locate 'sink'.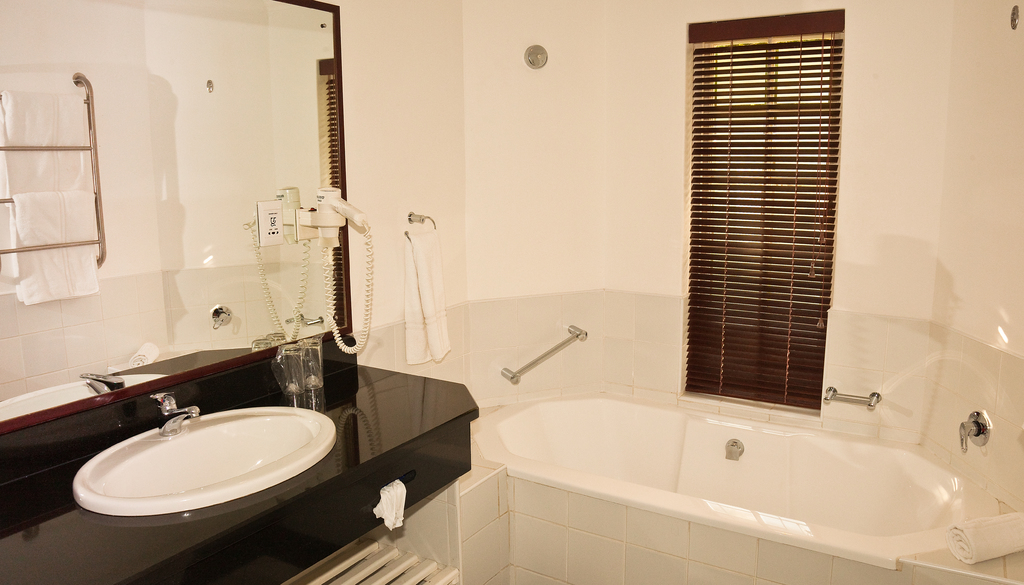
Bounding box: rect(58, 373, 336, 542).
